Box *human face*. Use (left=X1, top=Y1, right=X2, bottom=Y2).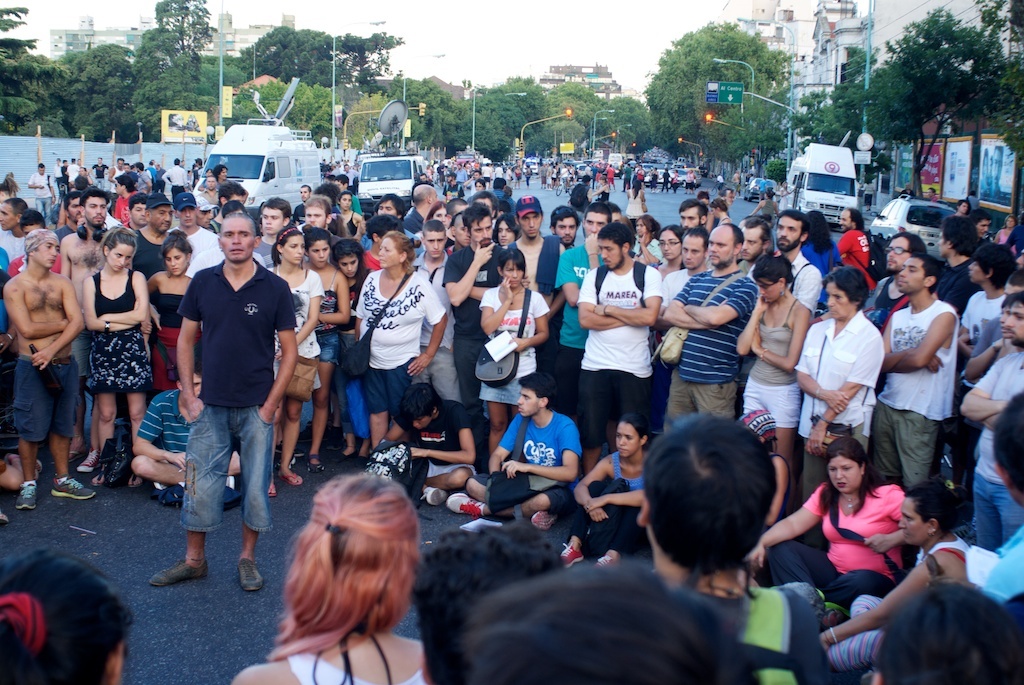
(left=965, top=260, right=983, bottom=282).
